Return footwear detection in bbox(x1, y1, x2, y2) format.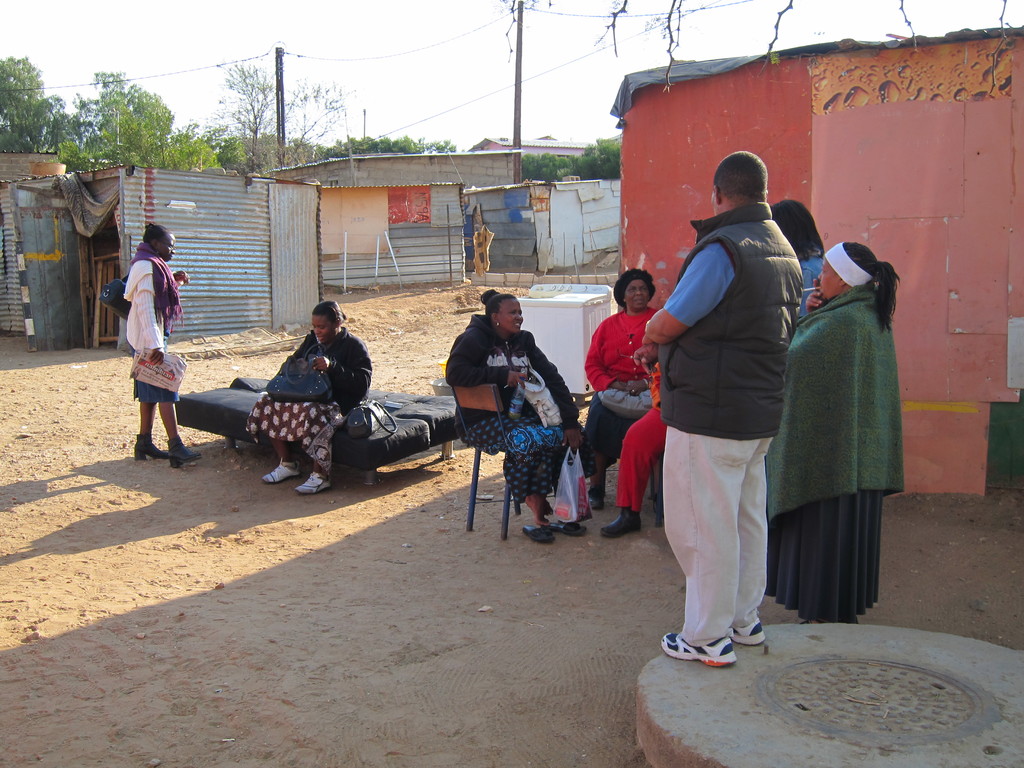
bbox(600, 504, 643, 535).
